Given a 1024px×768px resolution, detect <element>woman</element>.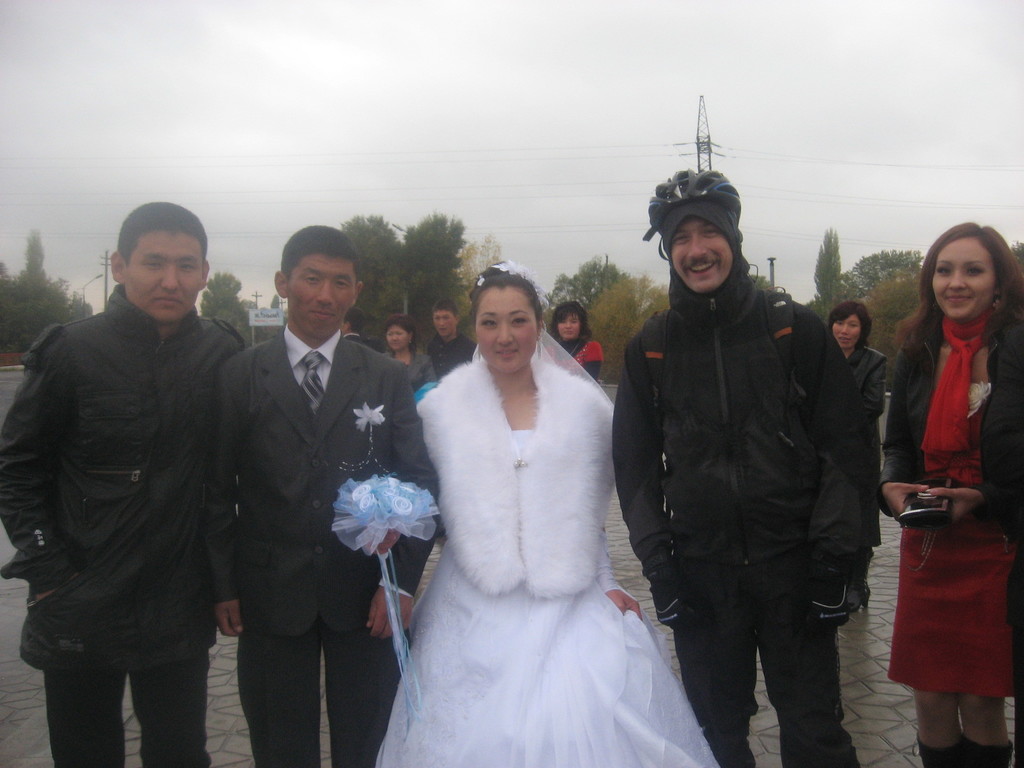
box=[371, 256, 700, 754].
